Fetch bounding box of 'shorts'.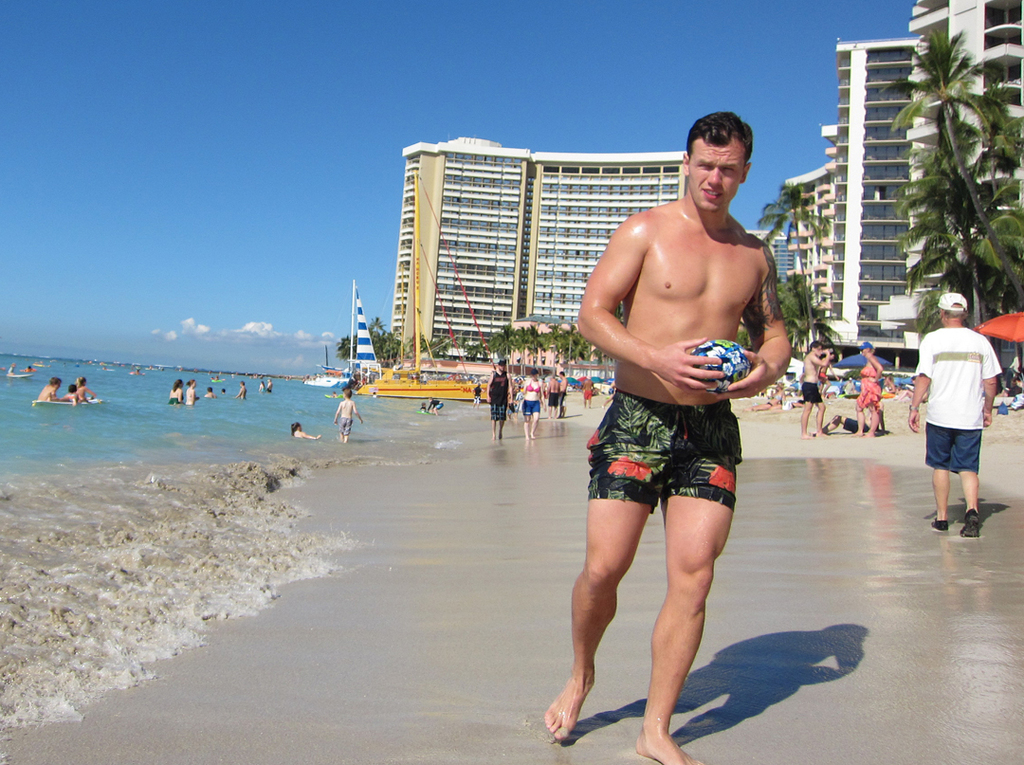
Bbox: (490, 403, 509, 419).
